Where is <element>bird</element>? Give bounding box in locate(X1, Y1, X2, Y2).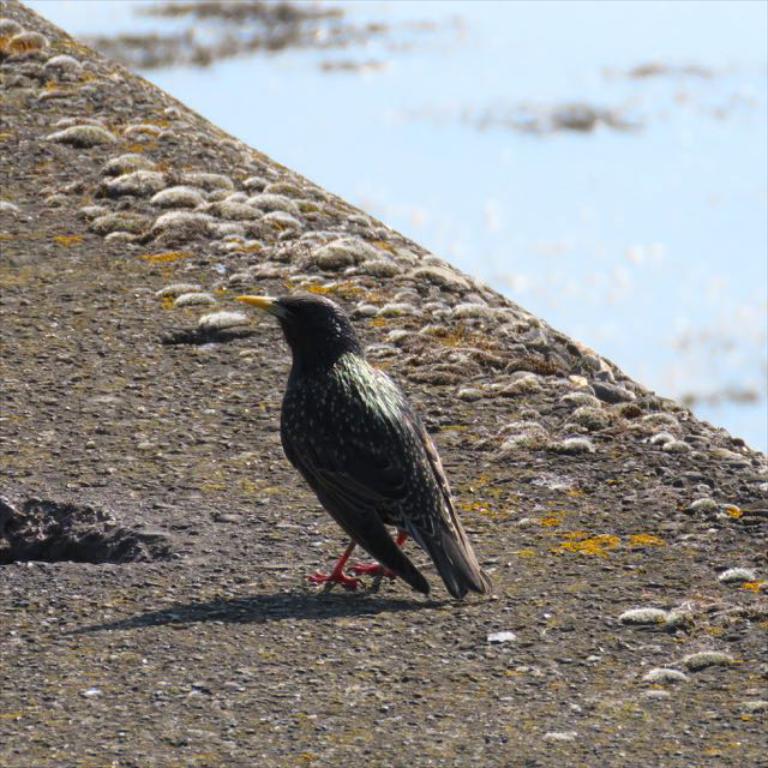
locate(235, 287, 482, 593).
